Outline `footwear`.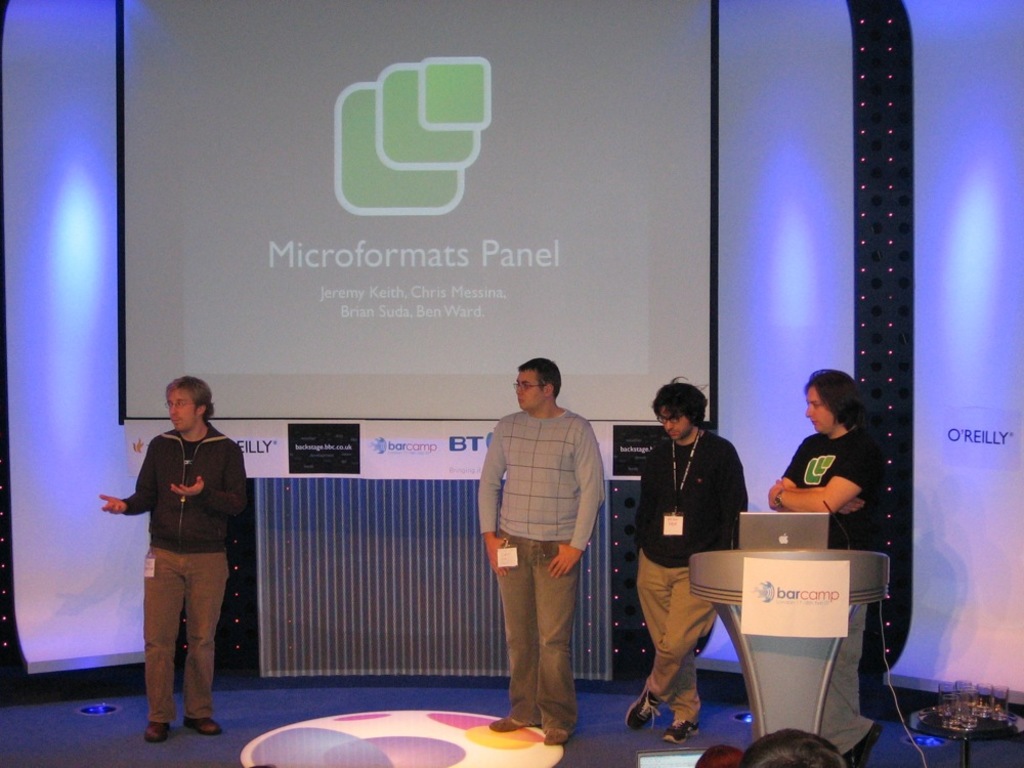
Outline: (843, 721, 888, 767).
